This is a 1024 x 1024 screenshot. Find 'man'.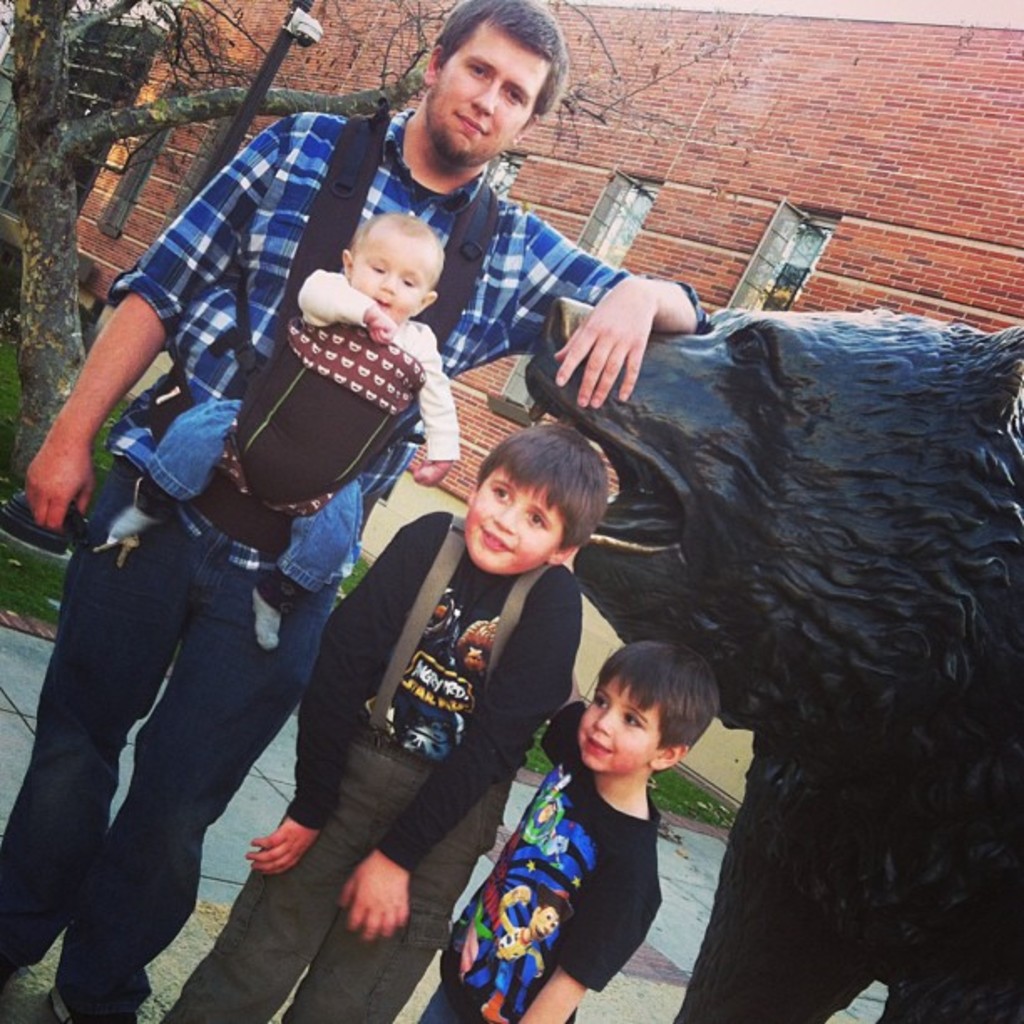
Bounding box: Rect(0, 0, 706, 1022).
